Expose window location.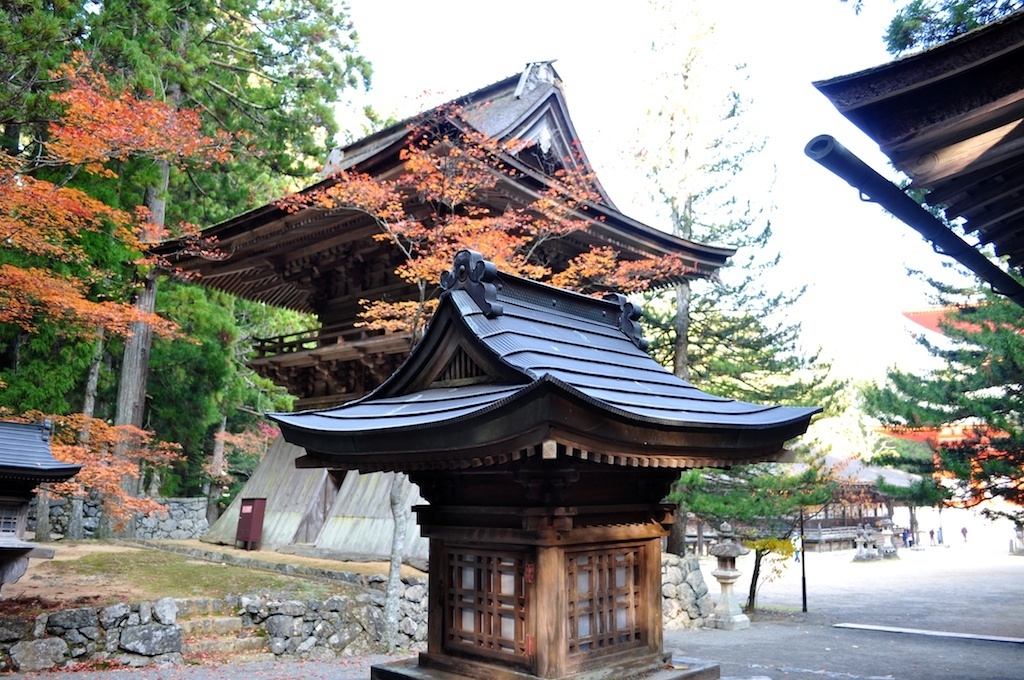
Exposed at <bbox>432, 549, 533, 668</bbox>.
